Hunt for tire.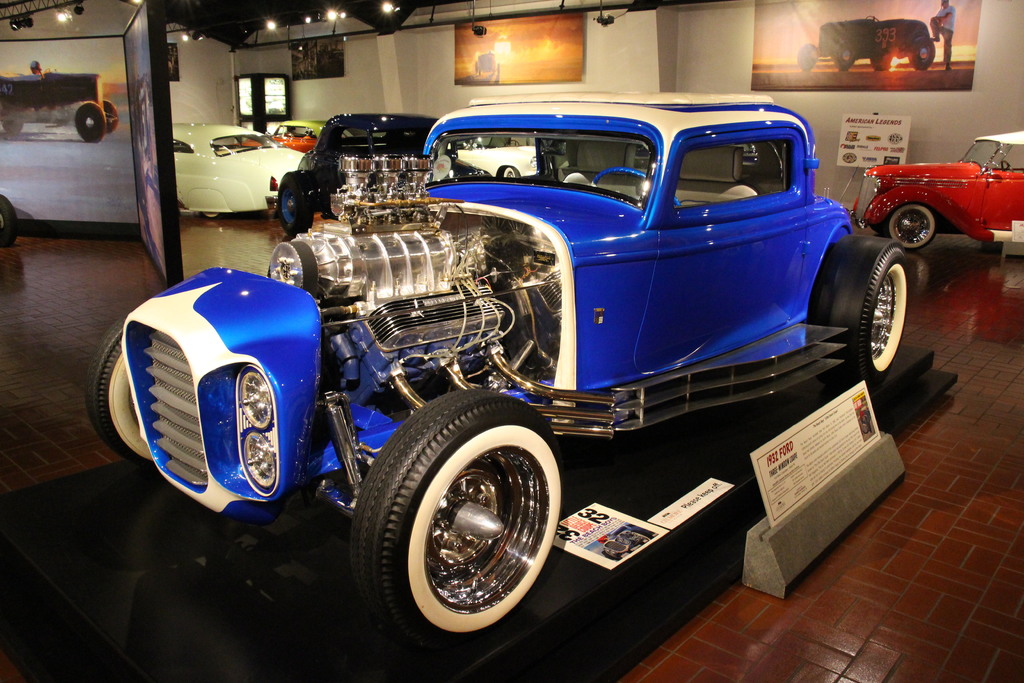
Hunted down at bbox=(202, 212, 220, 218).
